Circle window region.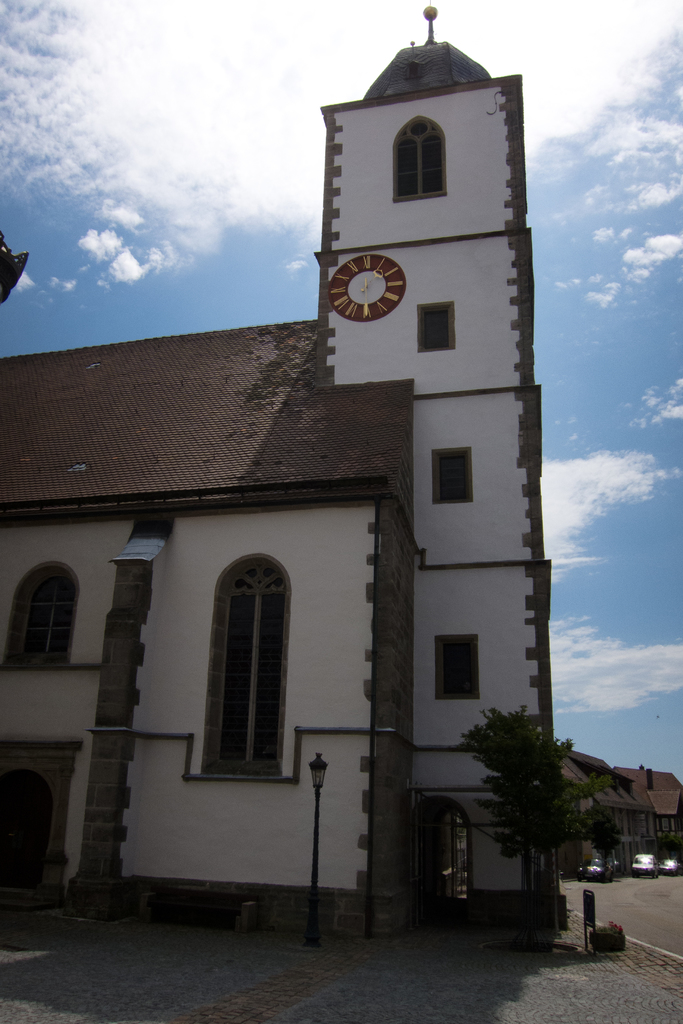
Region: 3/559/66/667.
